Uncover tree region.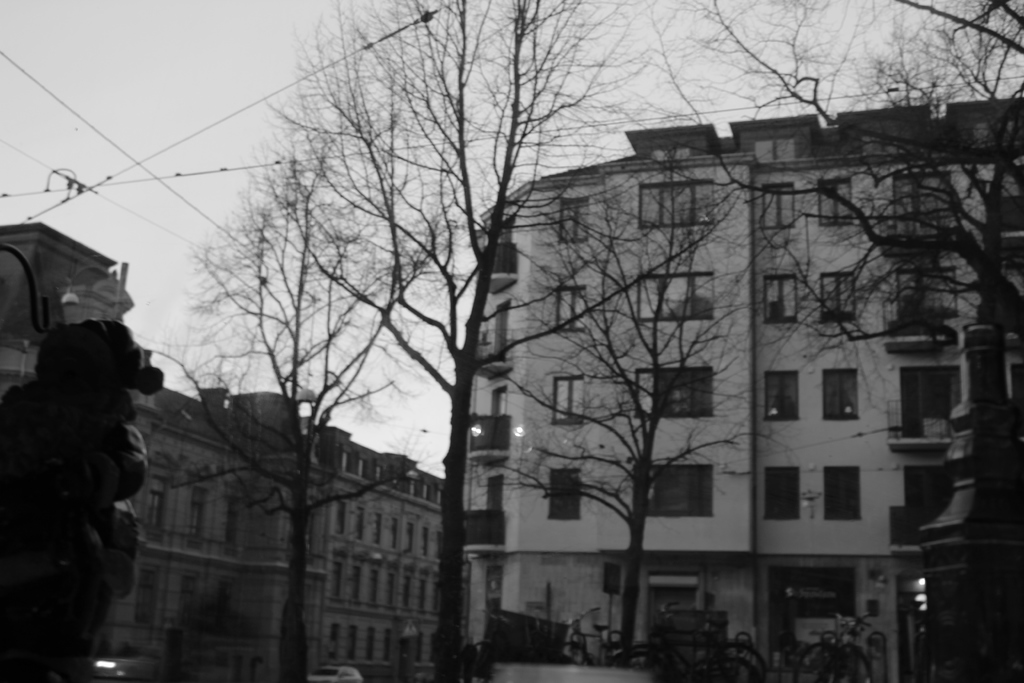
Uncovered: (x1=668, y1=0, x2=1023, y2=682).
